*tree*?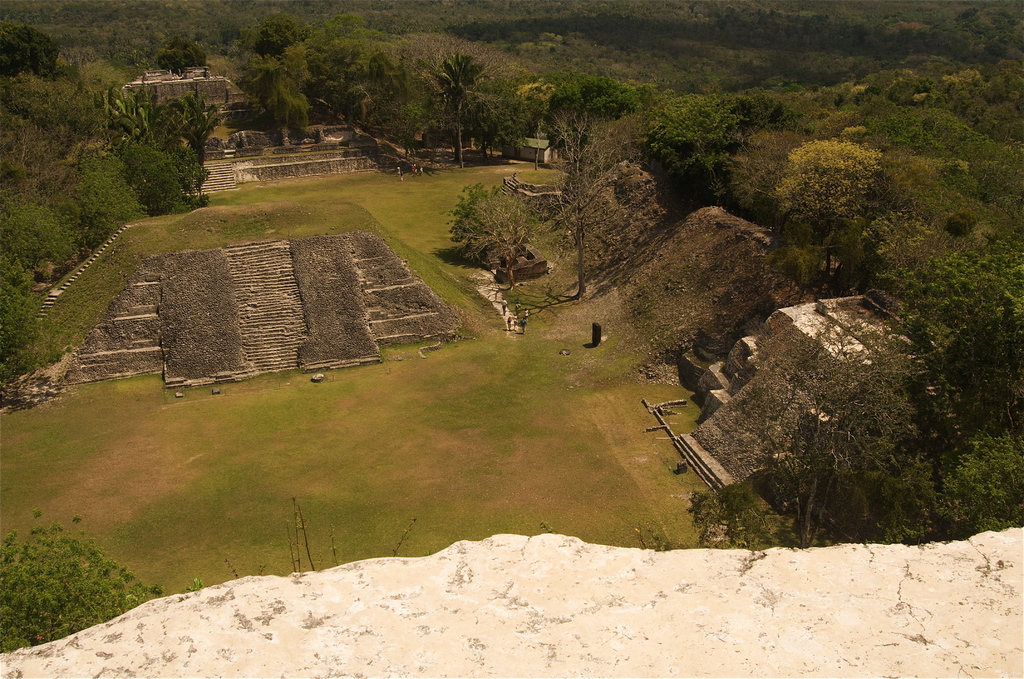
<bbox>773, 115, 918, 267</bbox>
